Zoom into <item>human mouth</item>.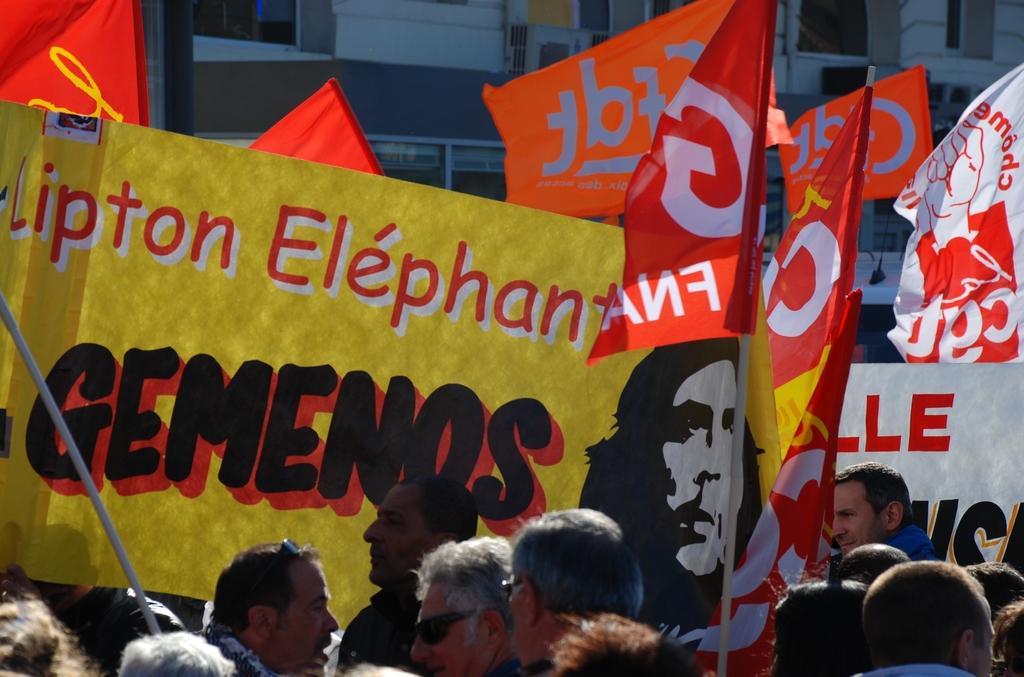
Zoom target: 429, 669, 442, 674.
